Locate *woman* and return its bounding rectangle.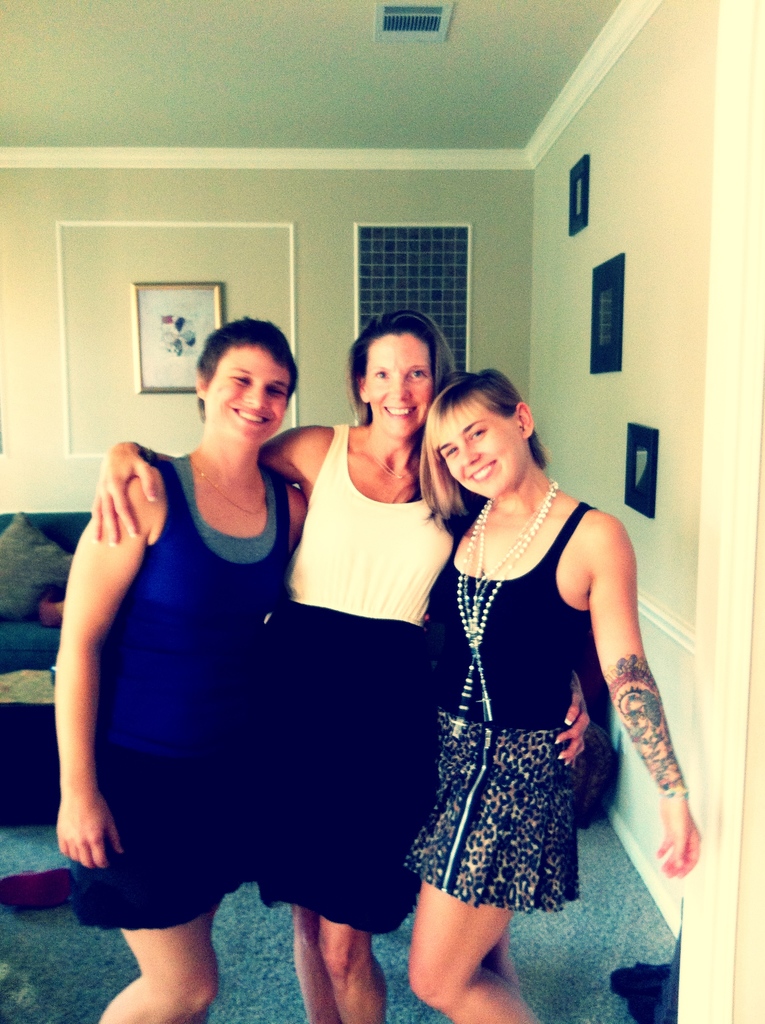
(56,316,306,1023).
